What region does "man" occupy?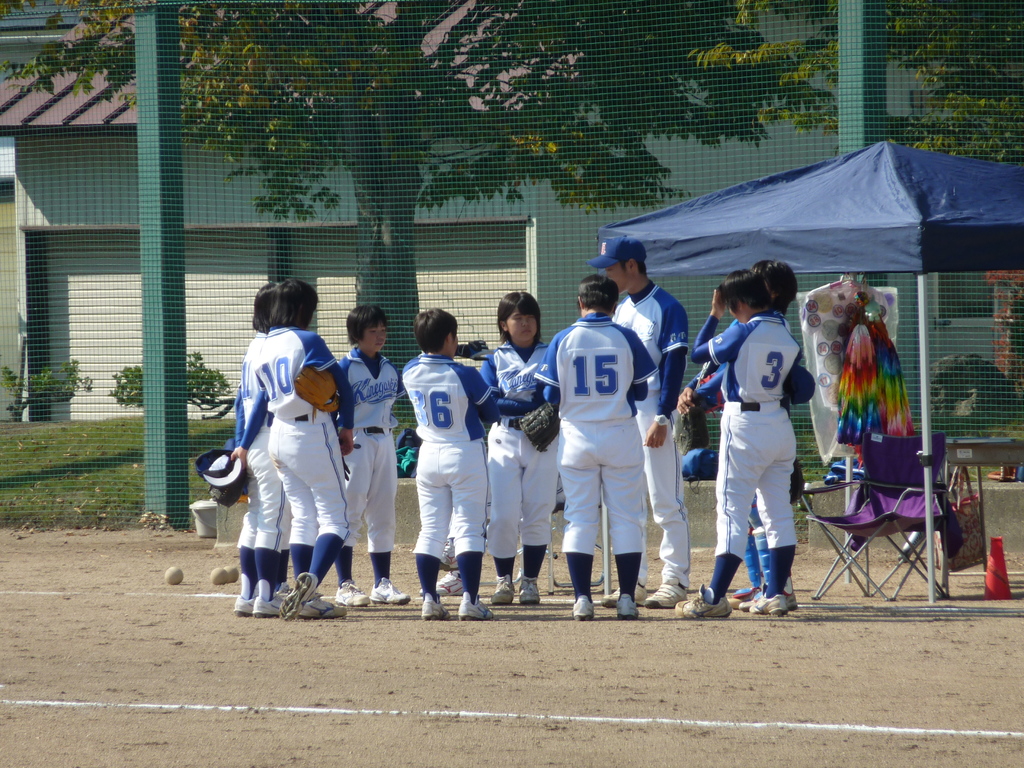
<box>600,234,694,607</box>.
